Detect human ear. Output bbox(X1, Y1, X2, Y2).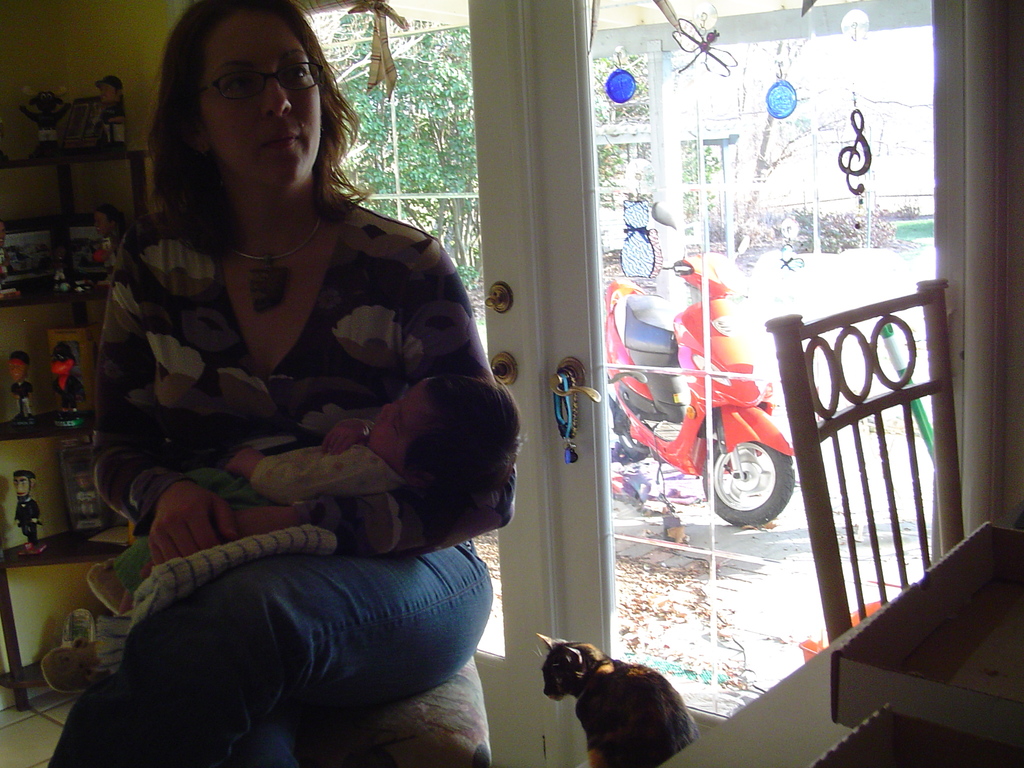
bbox(409, 472, 433, 490).
